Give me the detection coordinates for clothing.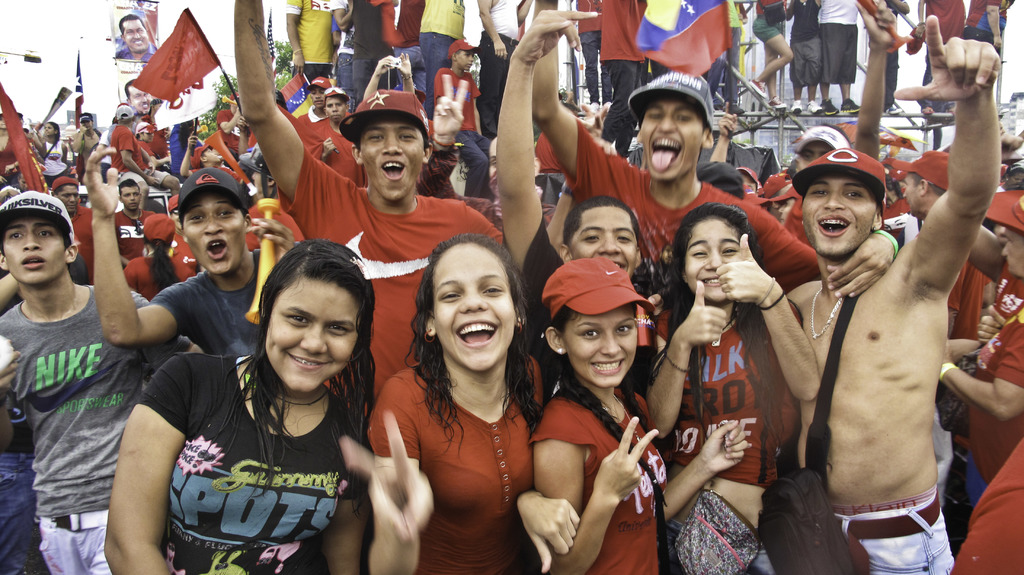
<region>0, 277, 196, 574</region>.
